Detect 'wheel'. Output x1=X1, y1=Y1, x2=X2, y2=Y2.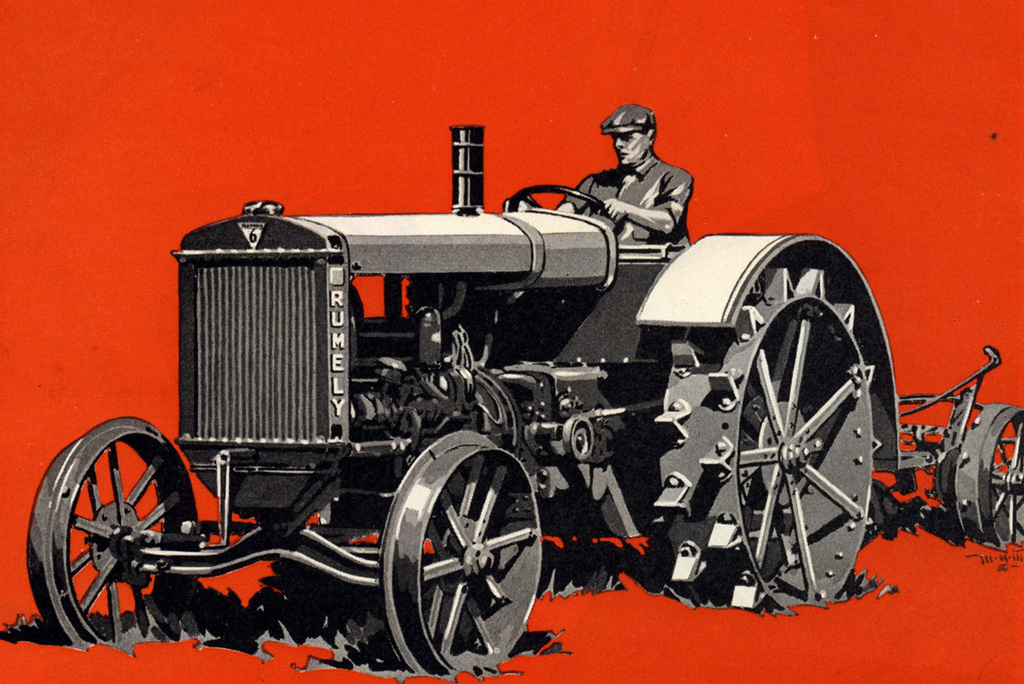
x1=640, y1=229, x2=916, y2=613.
